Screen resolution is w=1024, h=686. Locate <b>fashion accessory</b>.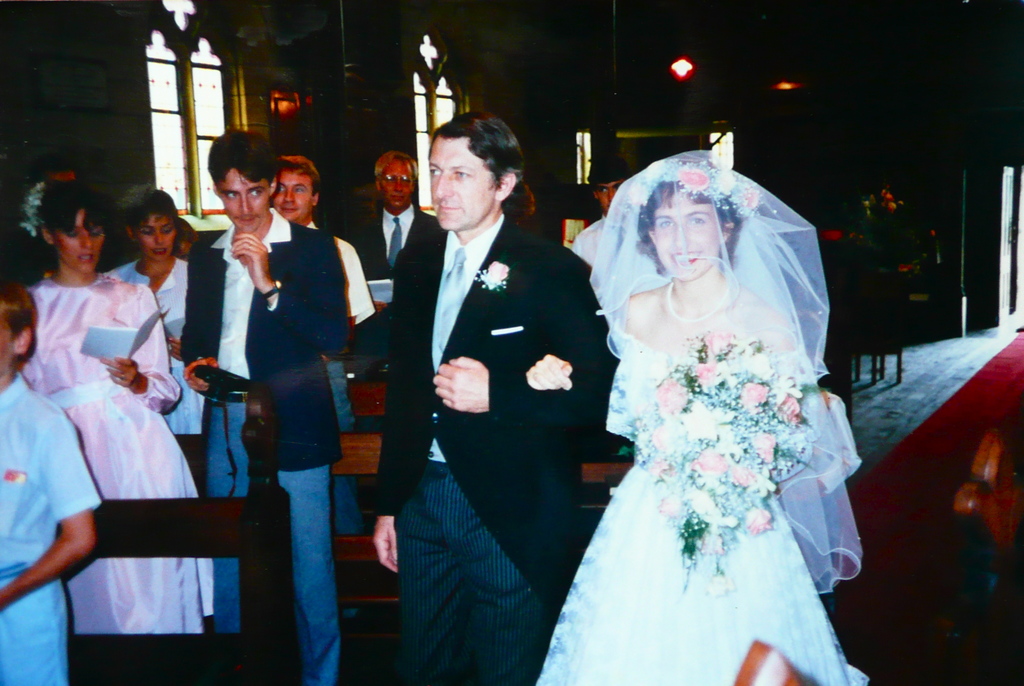
select_region(621, 180, 652, 213).
